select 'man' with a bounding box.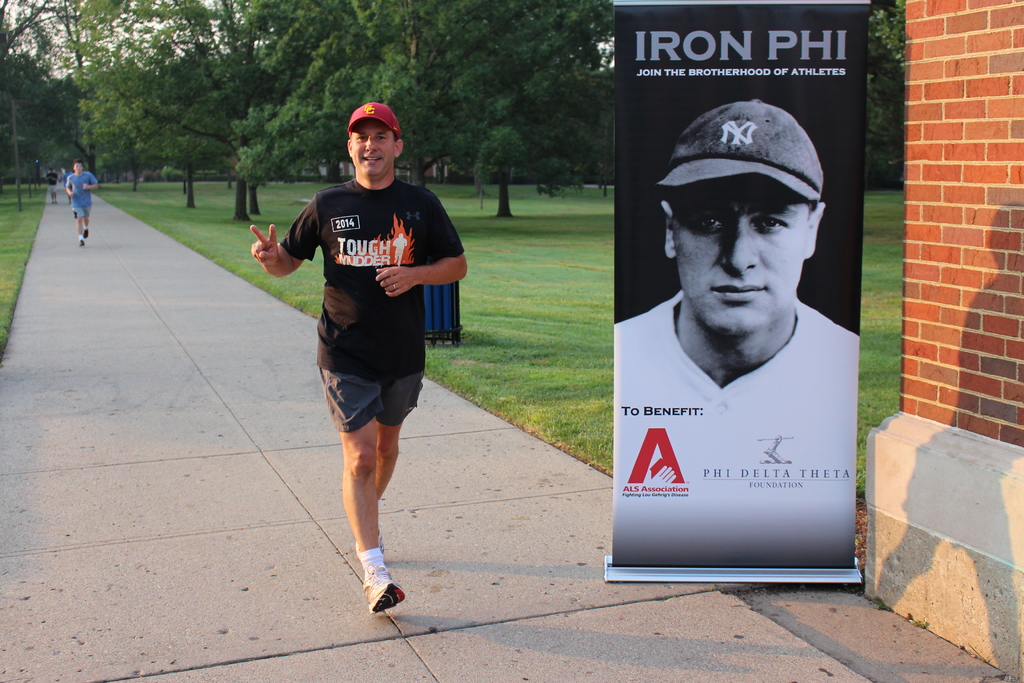
250, 99, 468, 611.
